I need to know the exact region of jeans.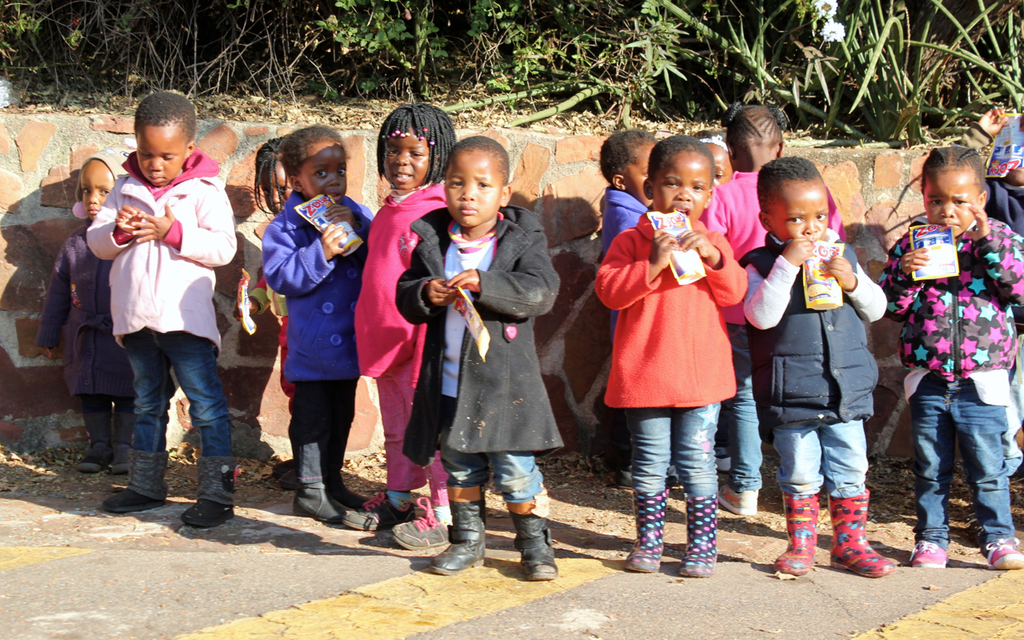
Region: 292:383:358:489.
